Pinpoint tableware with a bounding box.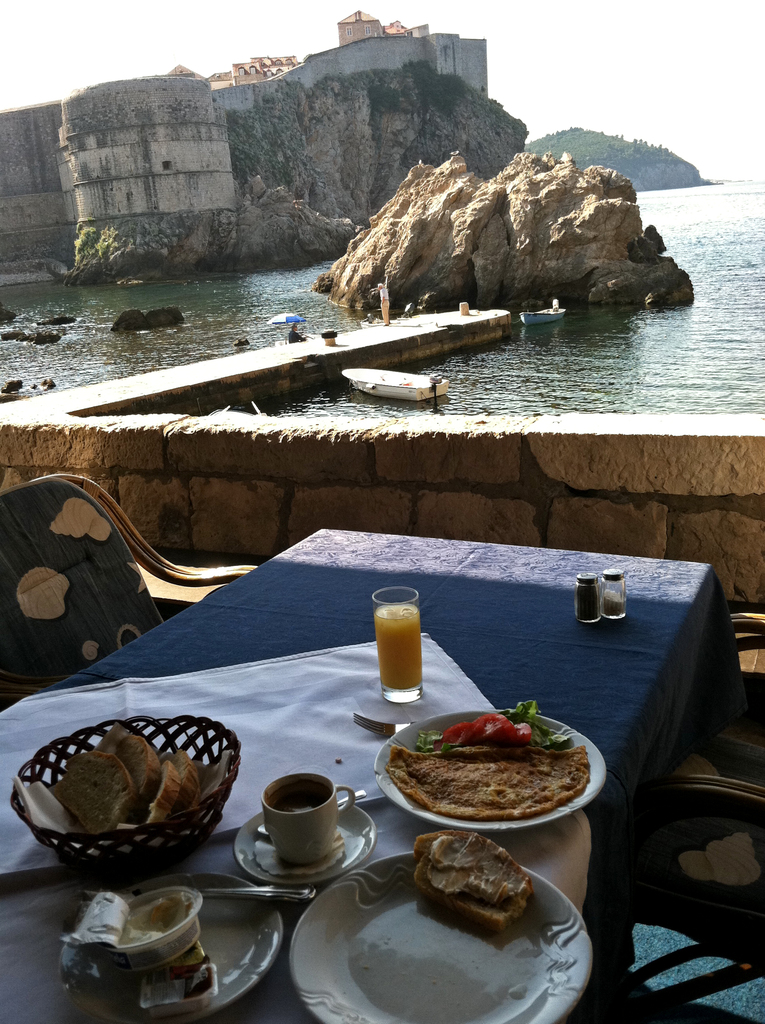
x1=270, y1=781, x2=362, y2=874.
